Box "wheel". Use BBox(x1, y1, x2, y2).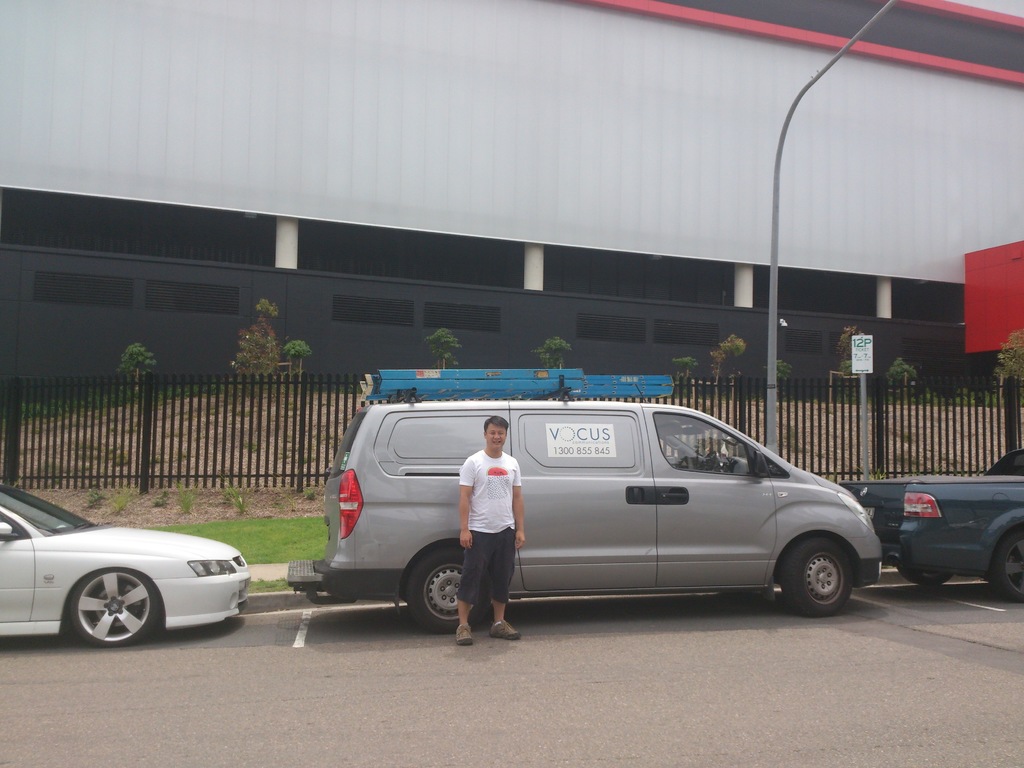
BBox(404, 545, 492, 633).
